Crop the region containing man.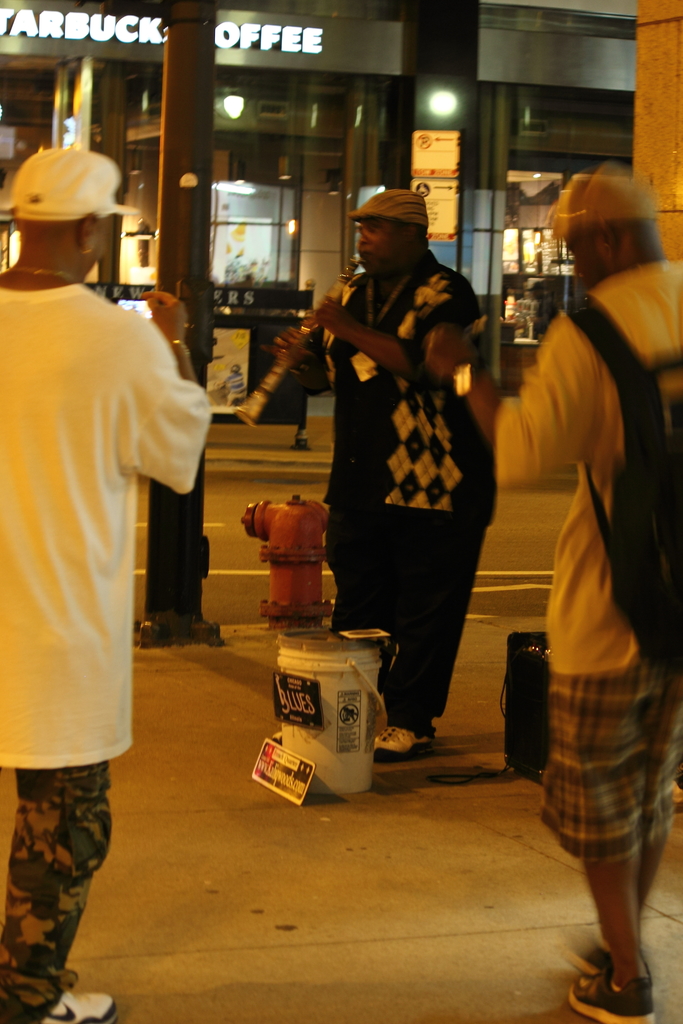
Crop region: <bbox>490, 200, 659, 982</bbox>.
